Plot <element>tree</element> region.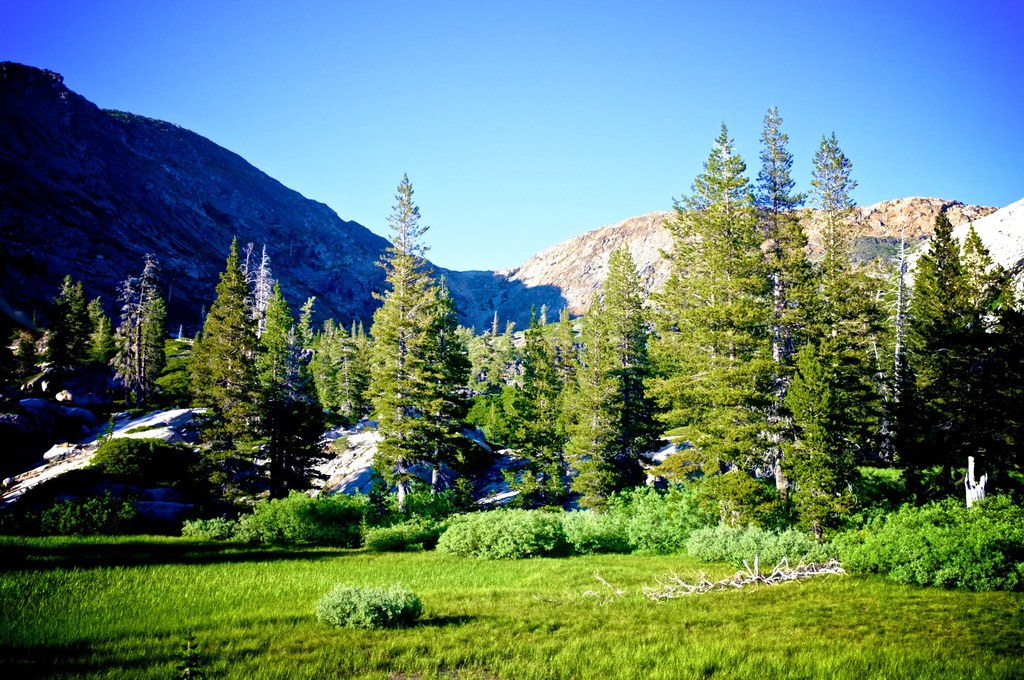
Plotted at Rect(175, 232, 266, 521).
